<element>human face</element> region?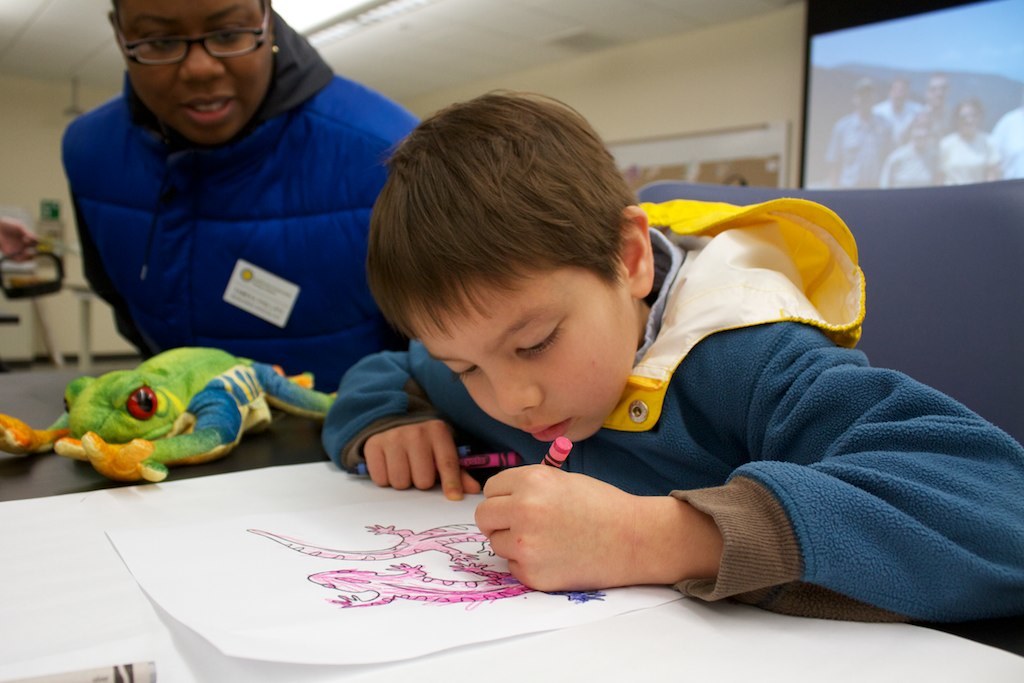
[x1=112, y1=0, x2=263, y2=143]
